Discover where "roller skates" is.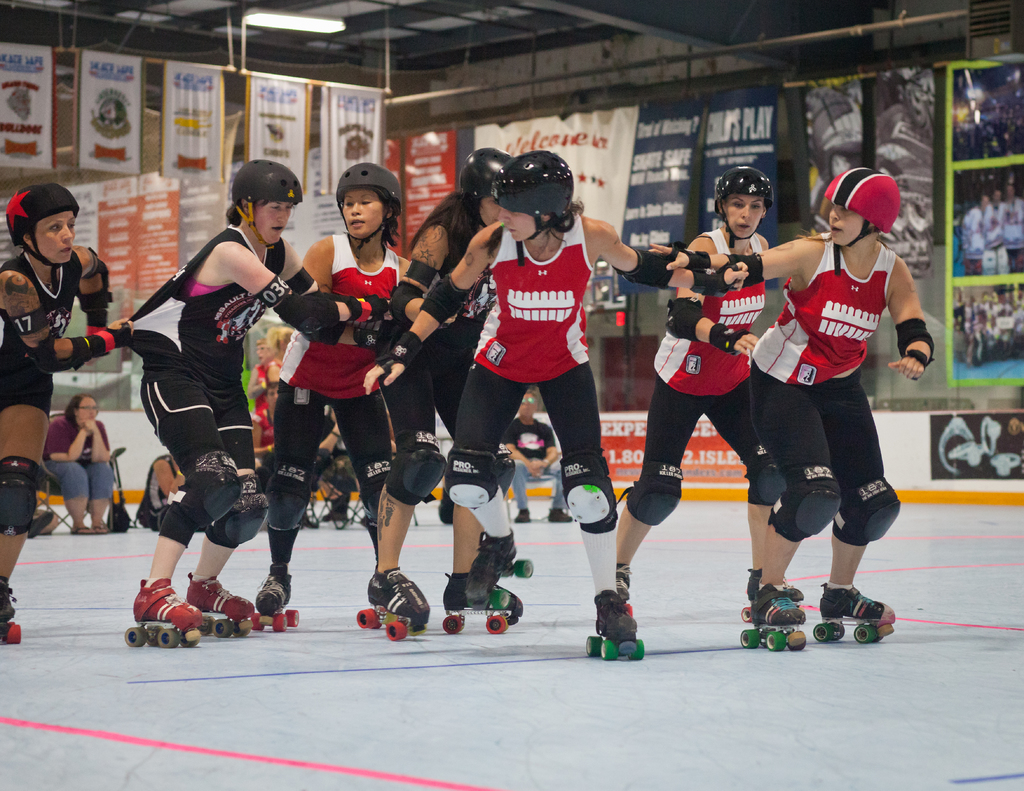
Discovered at 184/570/257/641.
